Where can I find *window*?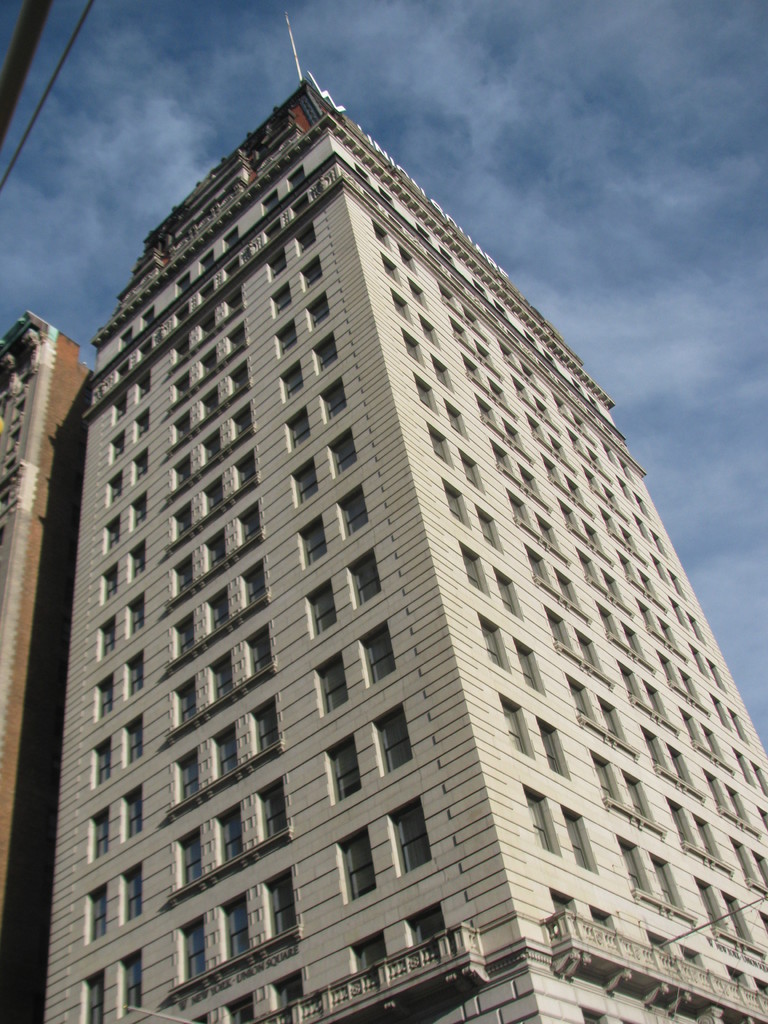
You can find it at <box>93,744,107,779</box>.
